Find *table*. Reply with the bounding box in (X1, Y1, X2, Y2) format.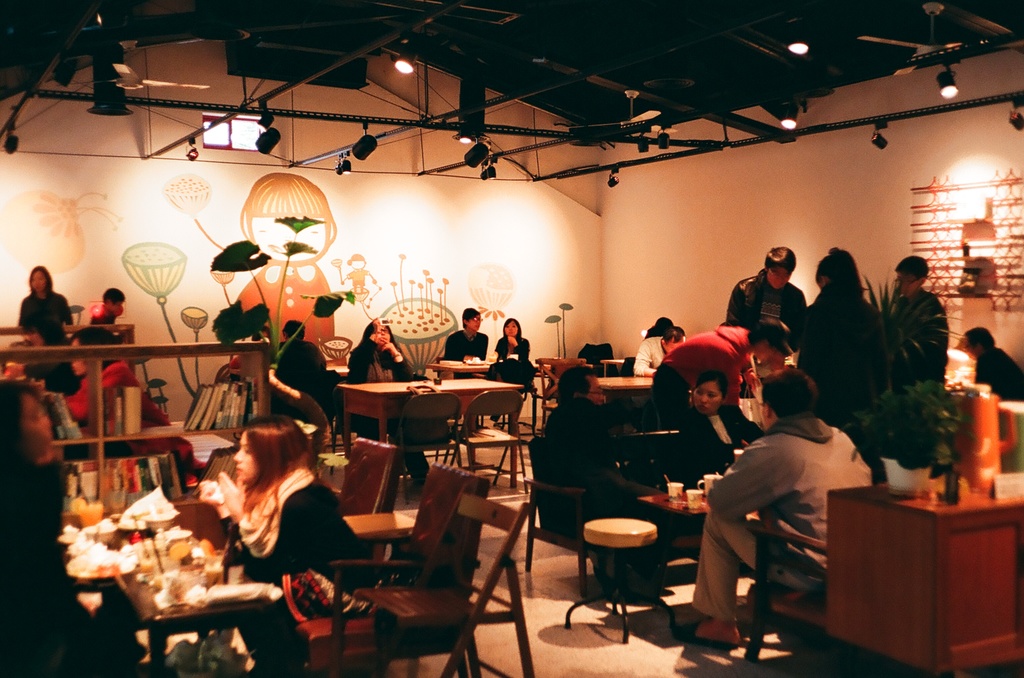
(344, 510, 416, 588).
